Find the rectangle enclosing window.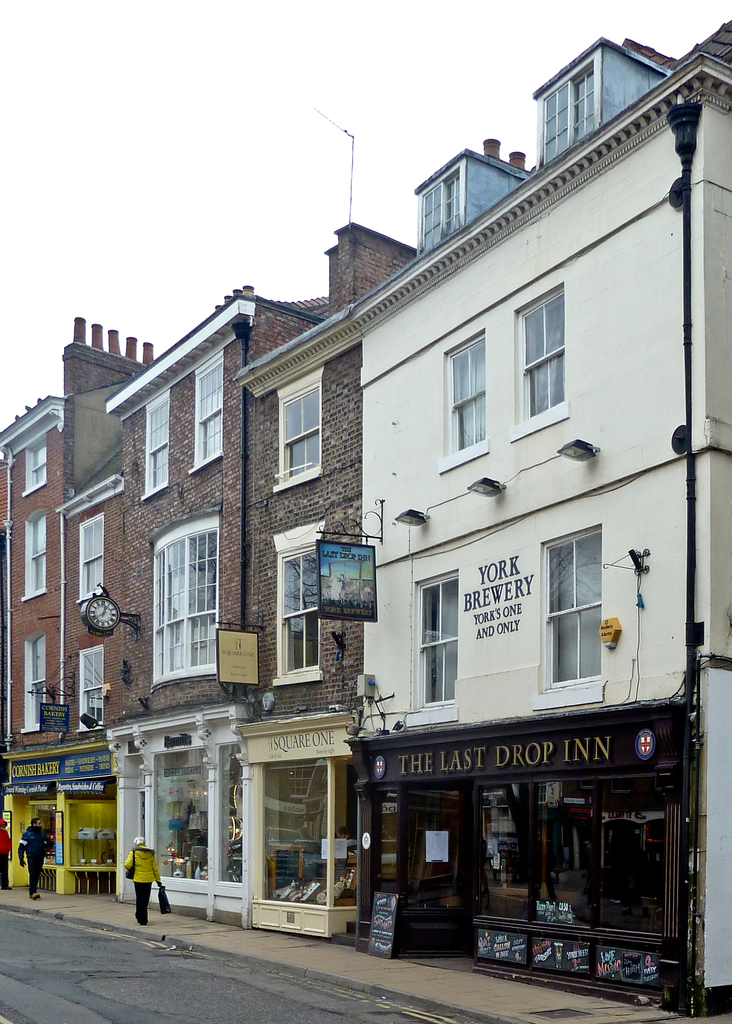
box(257, 746, 338, 902).
